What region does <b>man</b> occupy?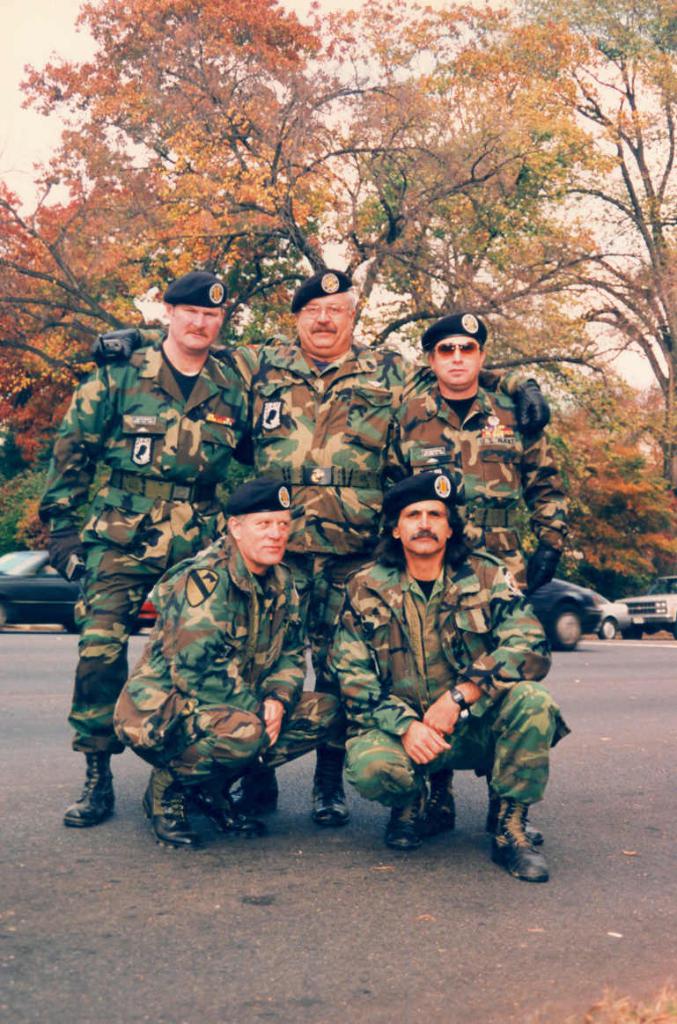
(325,485,548,855).
